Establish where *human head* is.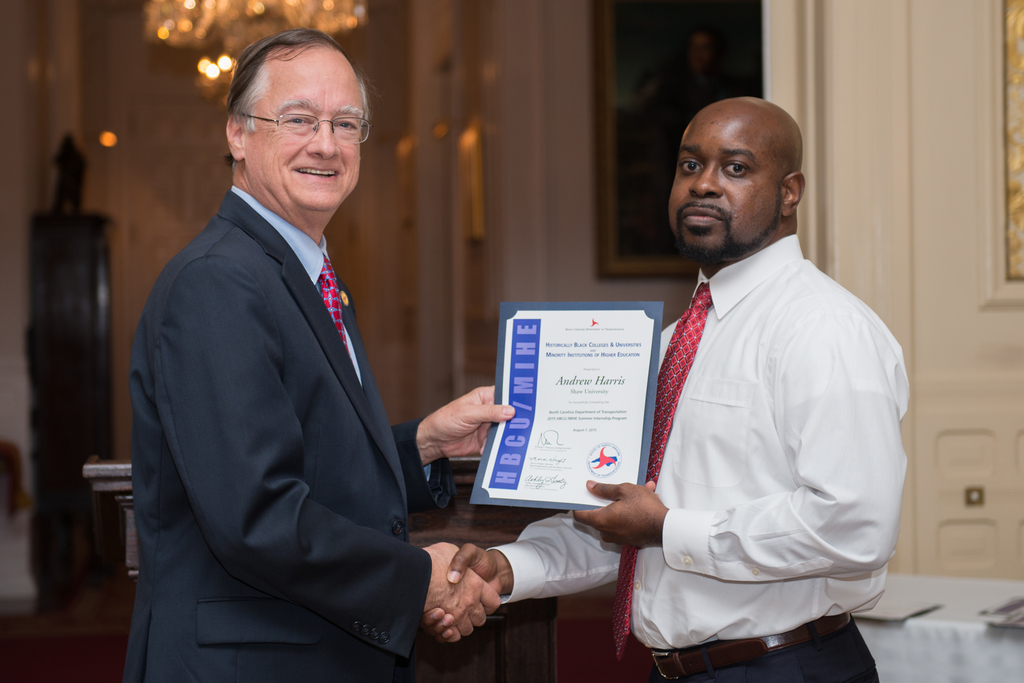
Established at pyautogui.locateOnScreen(222, 24, 377, 229).
